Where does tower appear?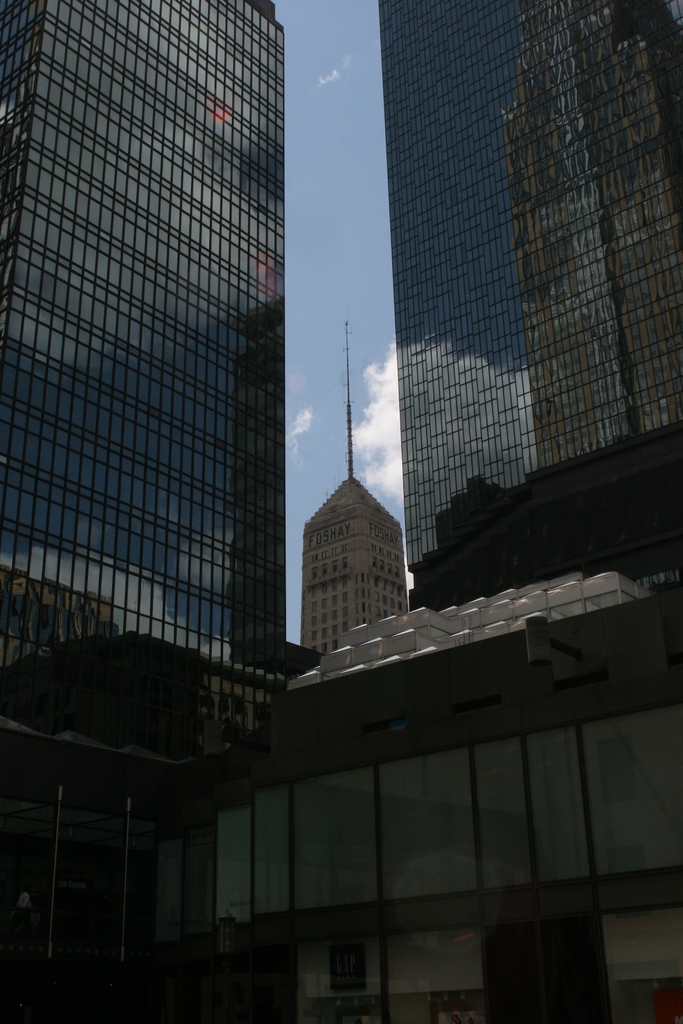
Appears at [x1=21, y1=0, x2=336, y2=789].
